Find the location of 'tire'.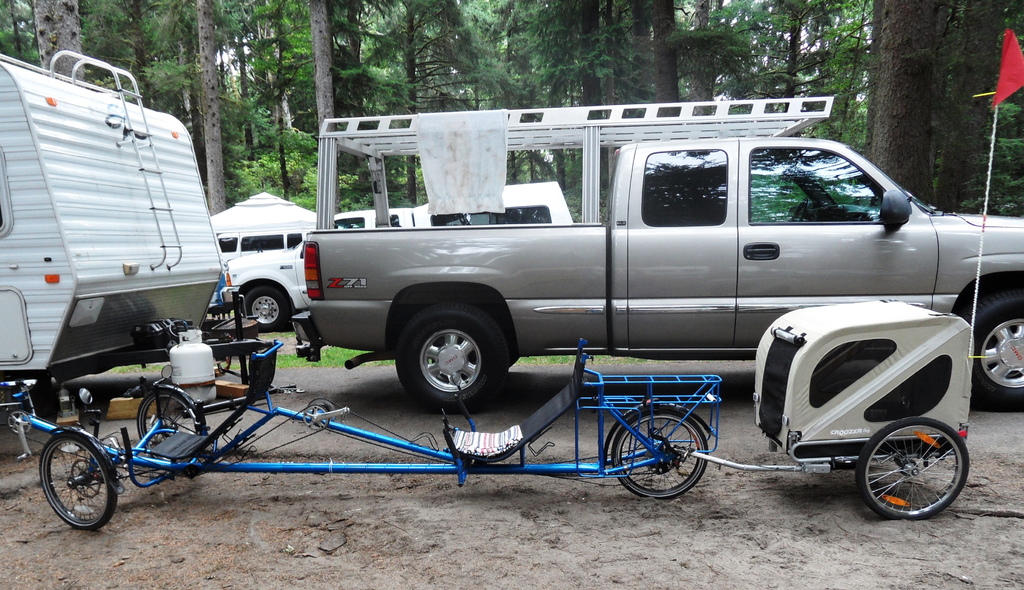
Location: bbox=(396, 301, 508, 411).
